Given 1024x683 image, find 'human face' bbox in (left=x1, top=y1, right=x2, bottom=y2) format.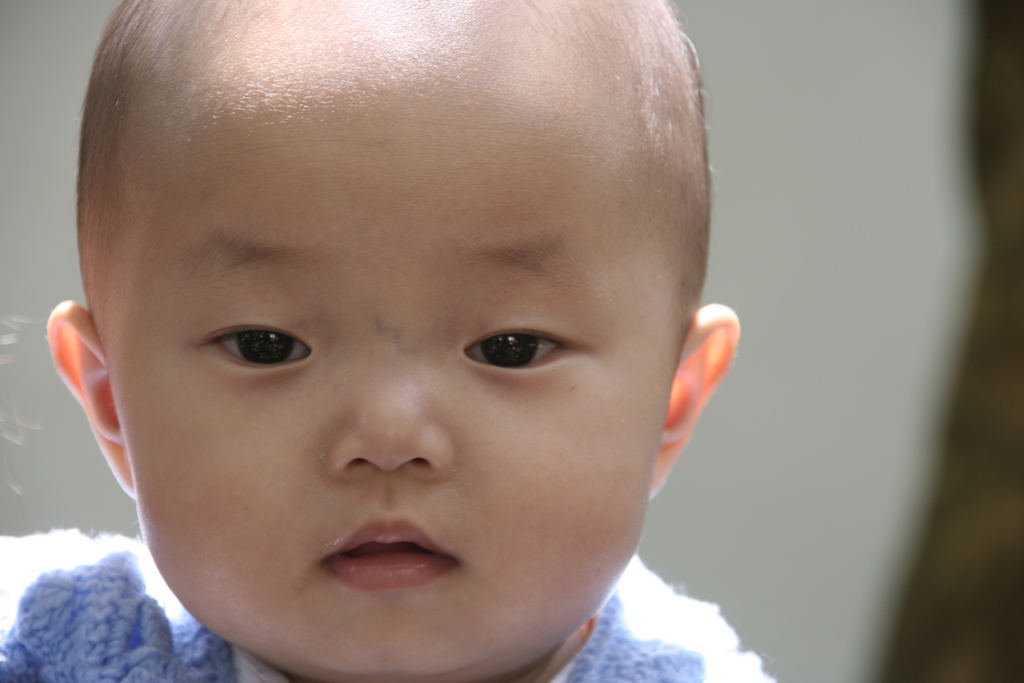
(left=99, top=0, right=694, bottom=682).
